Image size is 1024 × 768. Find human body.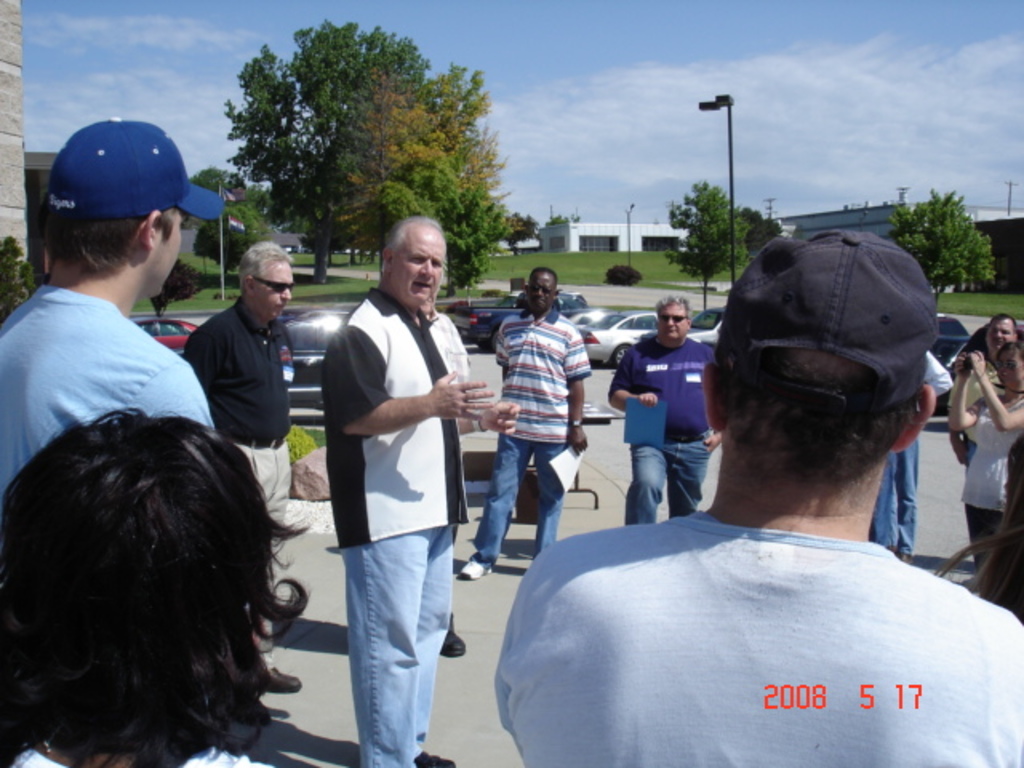
<region>0, 744, 282, 766</region>.
